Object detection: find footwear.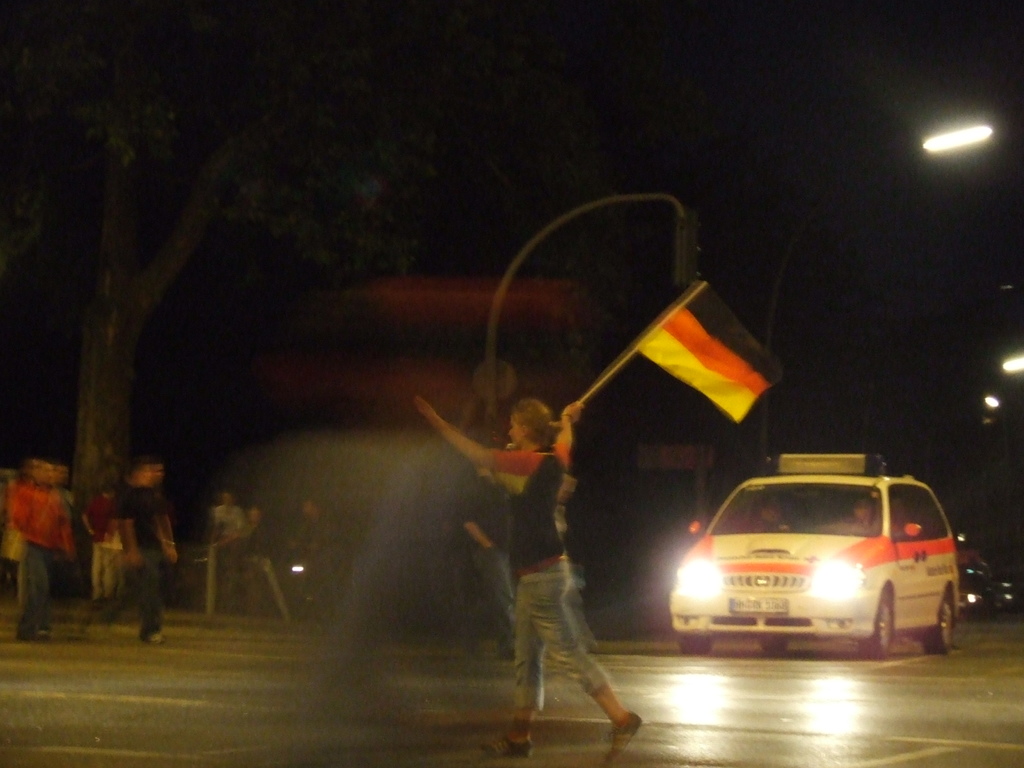
locate(858, 599, 893, 657).
